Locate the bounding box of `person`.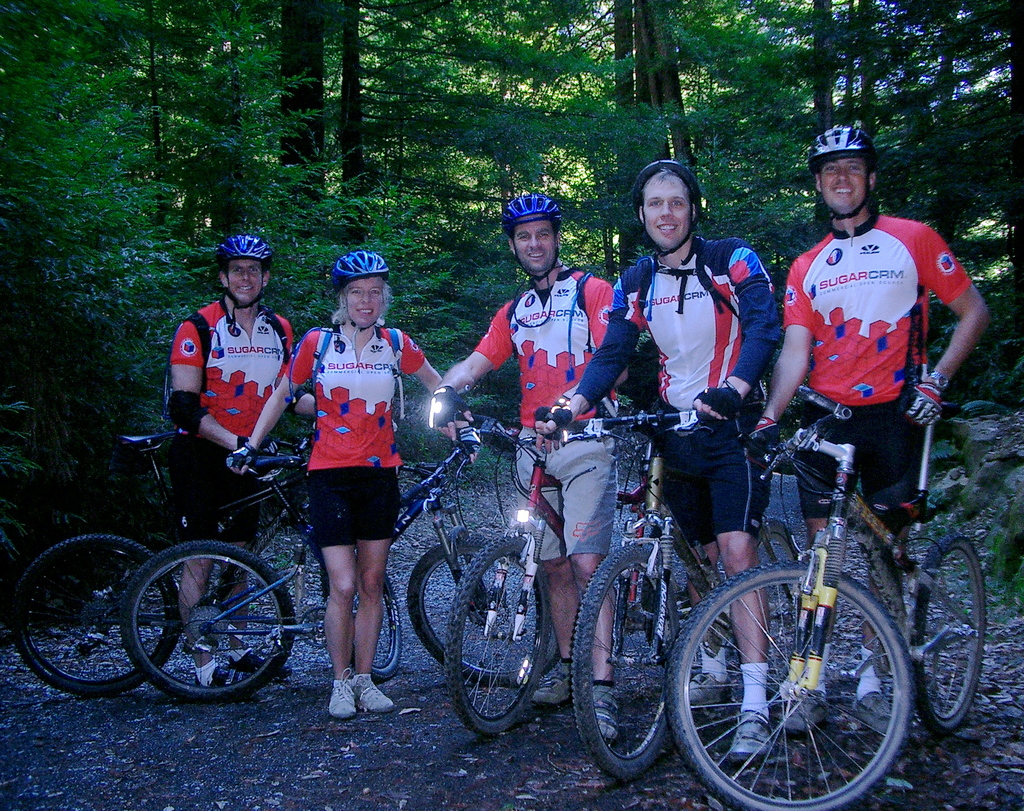
Bounding box: box(429, 192, 629, 743).
